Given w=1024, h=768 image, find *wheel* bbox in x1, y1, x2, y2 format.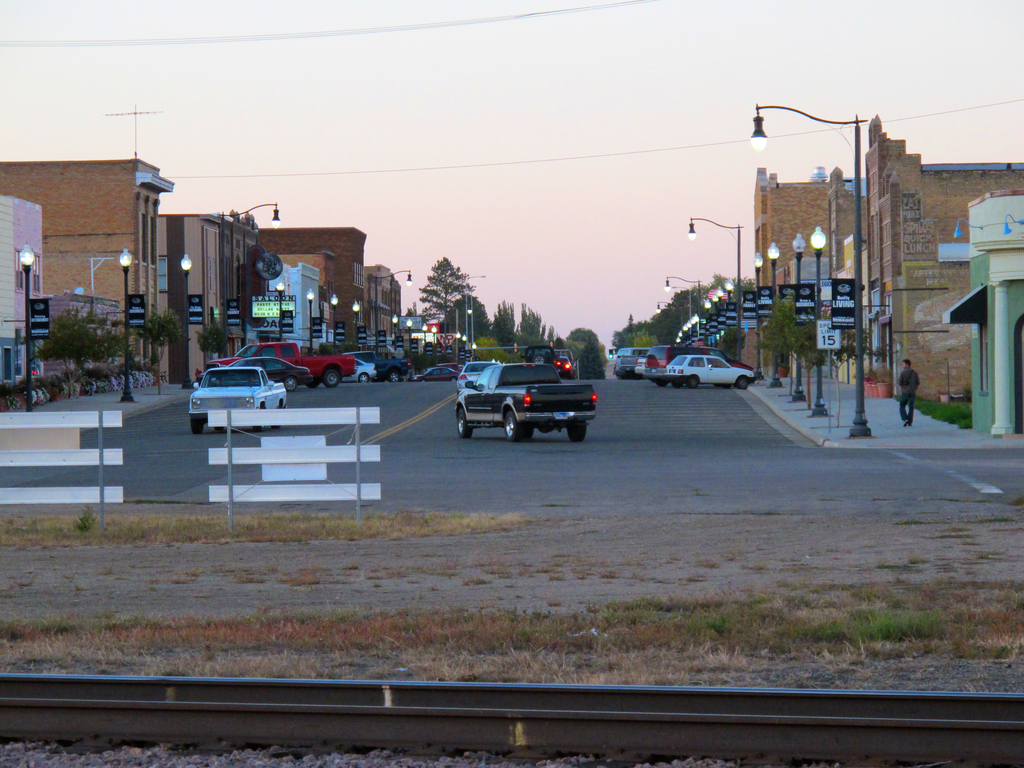
456, 408, 472, 437.
